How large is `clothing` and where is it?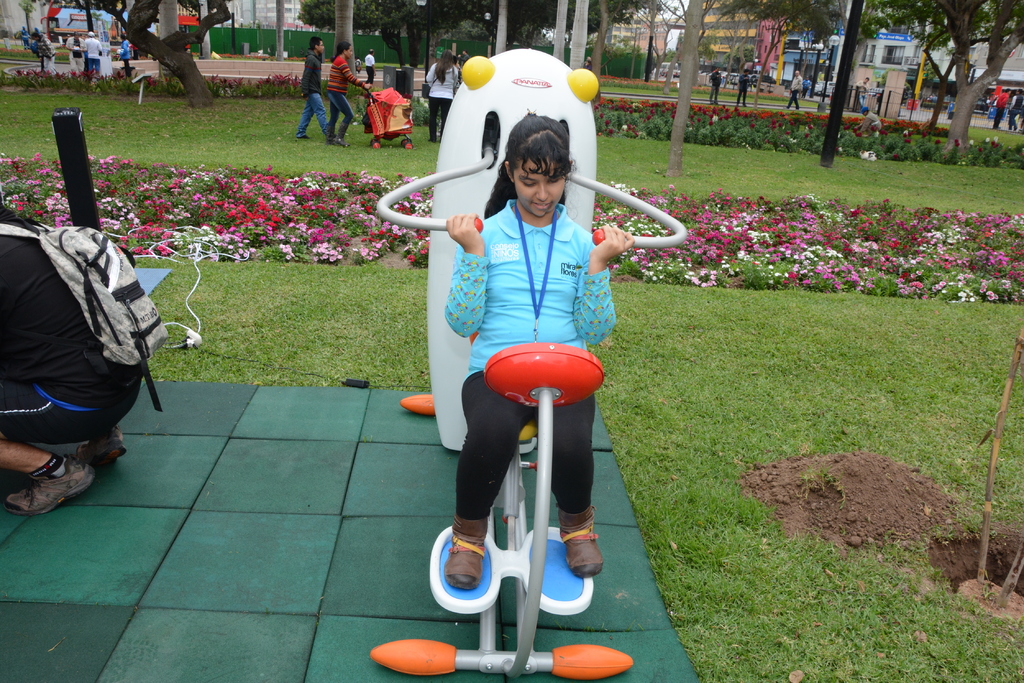
Bounding box: [38, 33, 57, 74].
